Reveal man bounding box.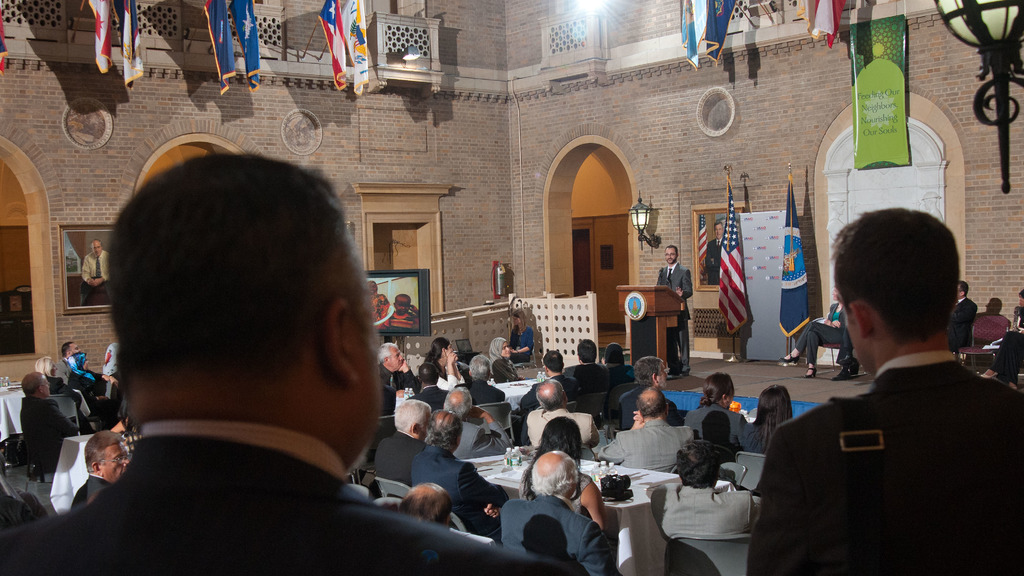
Revealed: select_region(51, 339, 82, 389).
